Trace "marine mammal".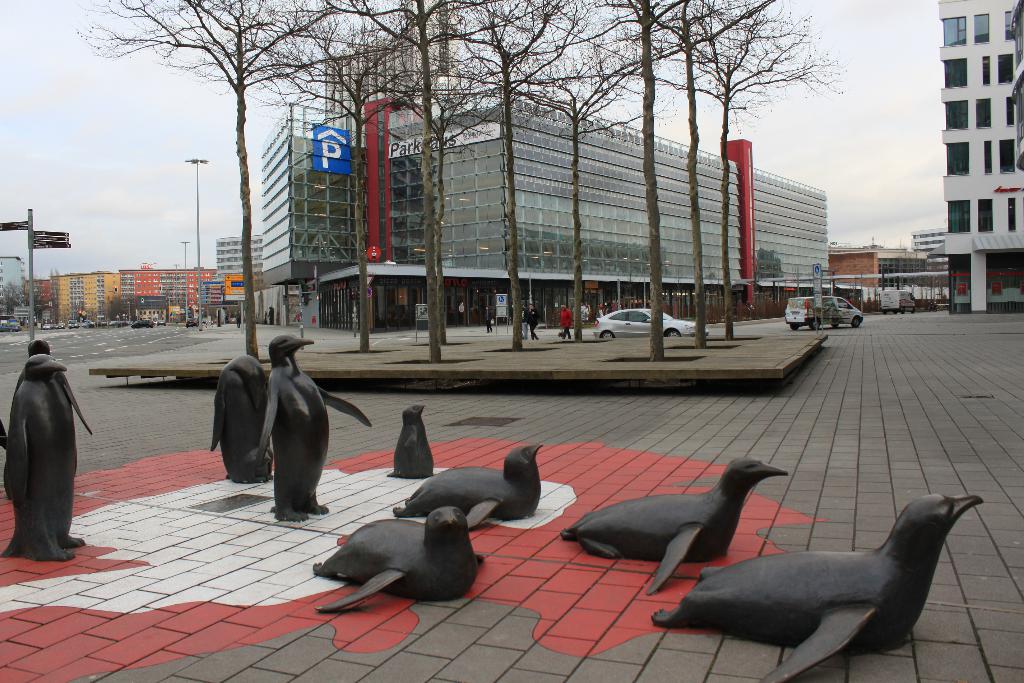
Traced to 389 443 544 531.
